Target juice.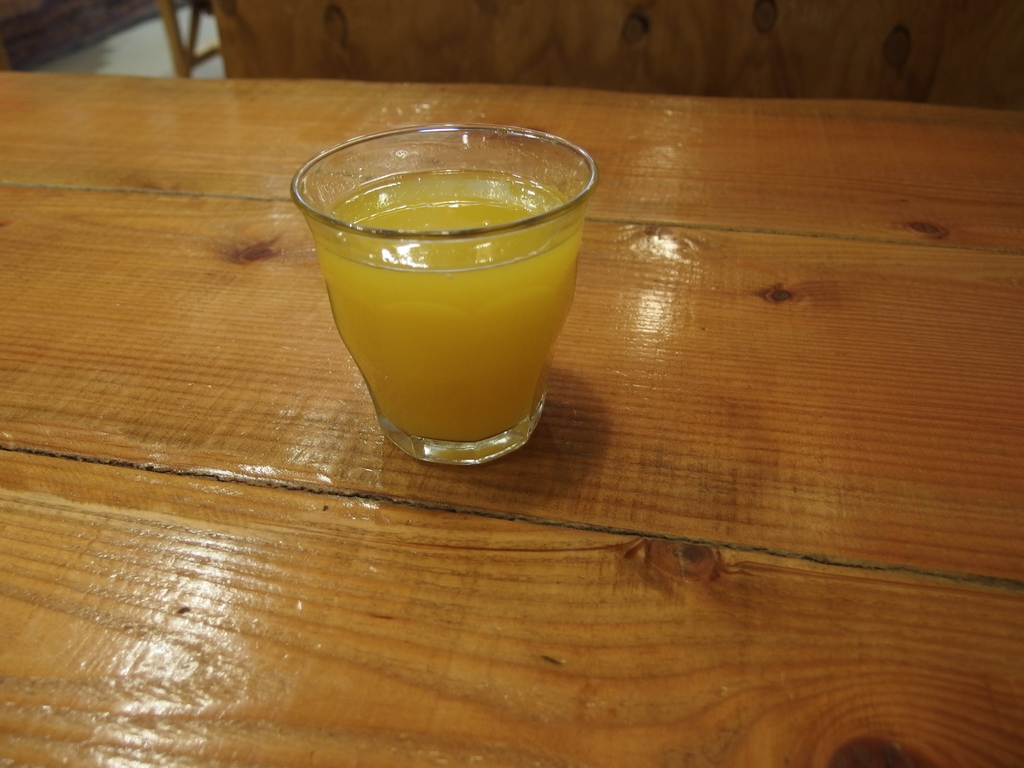
Target region: rect(293, 129, 597, 460).
